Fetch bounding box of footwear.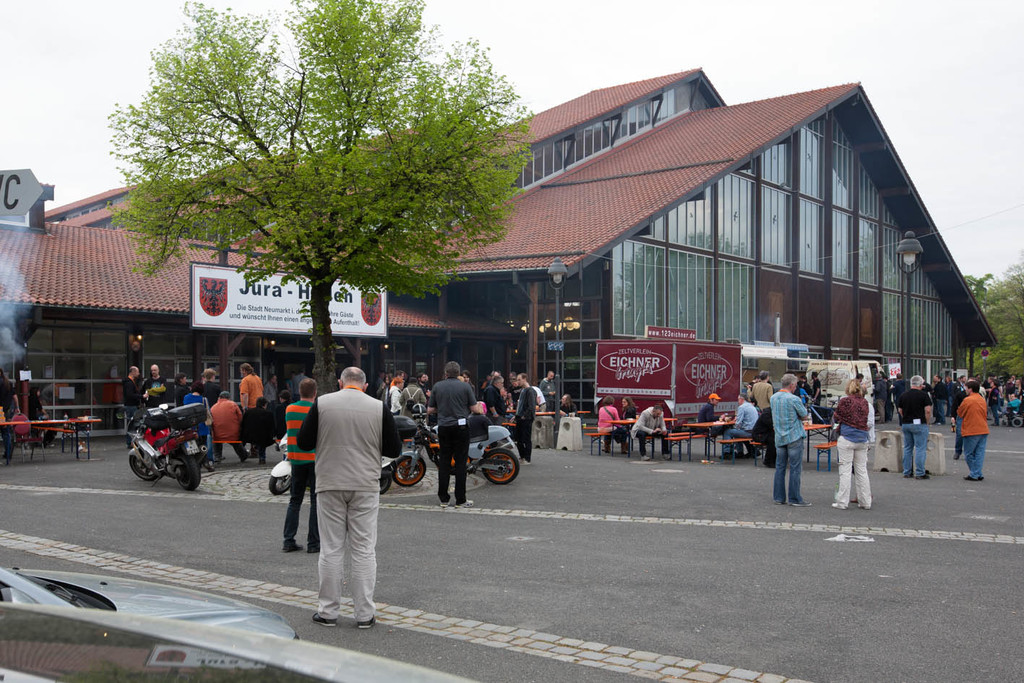
Bbox: [x1=663, y1=452, x2=672, y2=460].
